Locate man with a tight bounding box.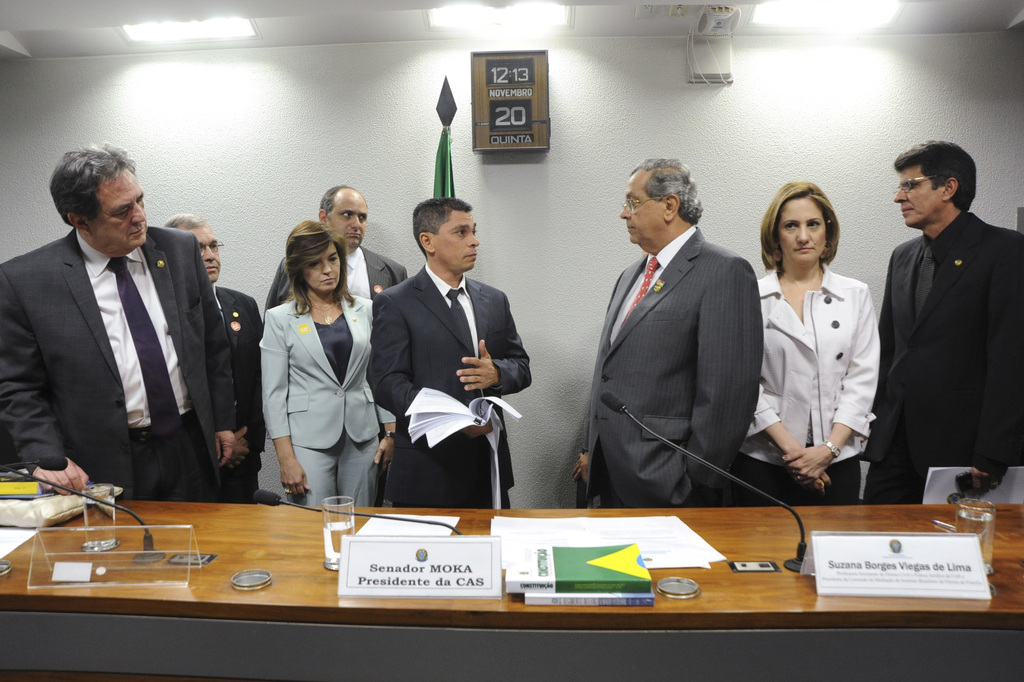
0:143:238:510.
